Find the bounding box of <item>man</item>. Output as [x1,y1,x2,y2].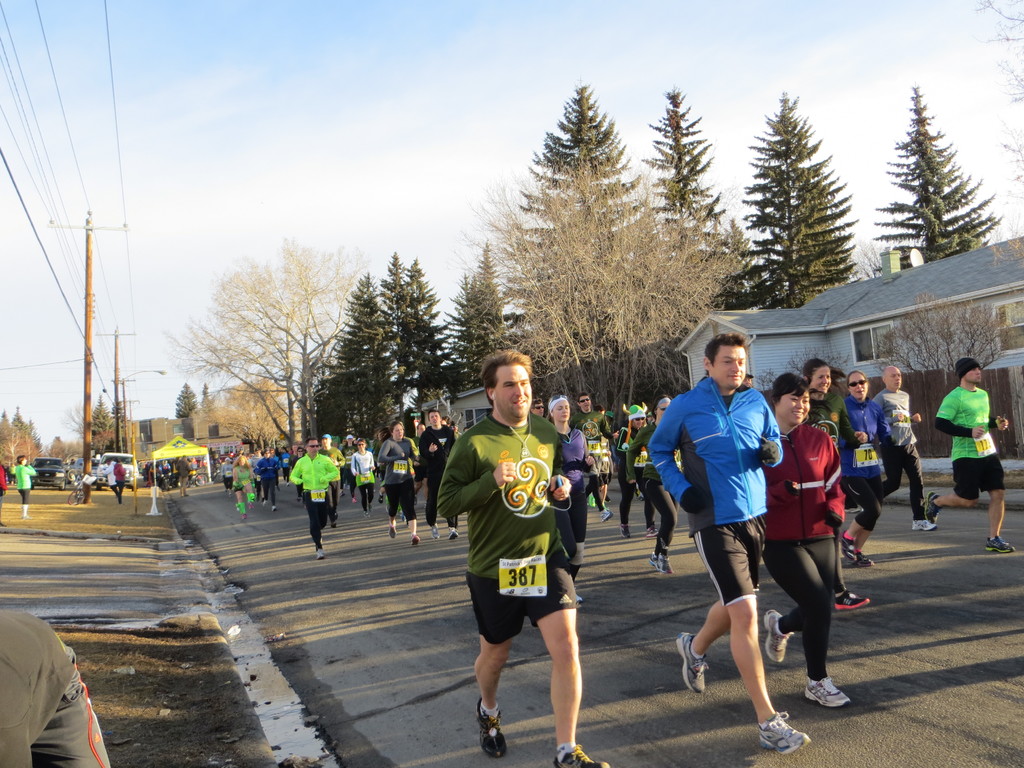
[644,337,813,747].
